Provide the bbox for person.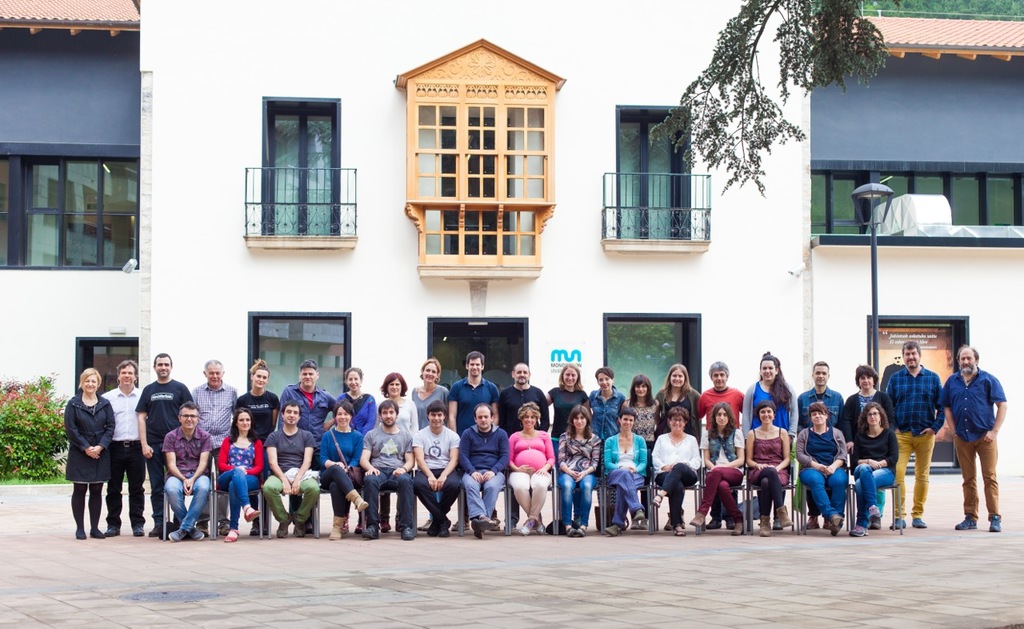
{"x1": 95, "y1": 359, "x2": 150, "y2": 539}.
